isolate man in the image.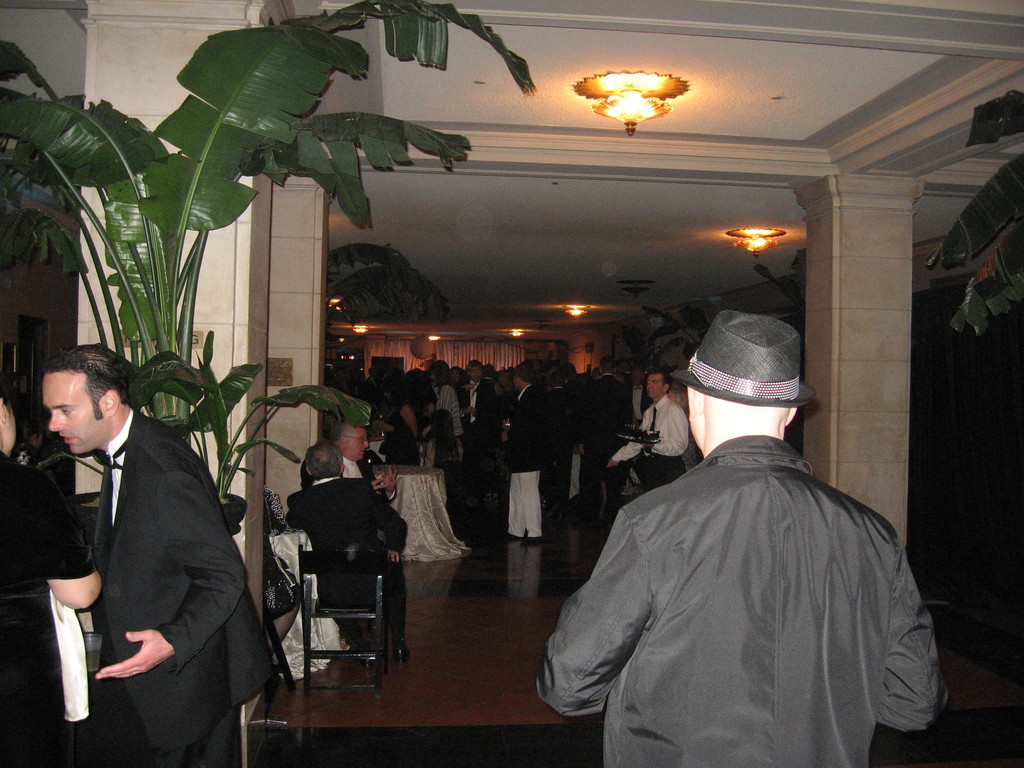
Isolated region: [x1=504, y1=358, x2=548, y2=547].
